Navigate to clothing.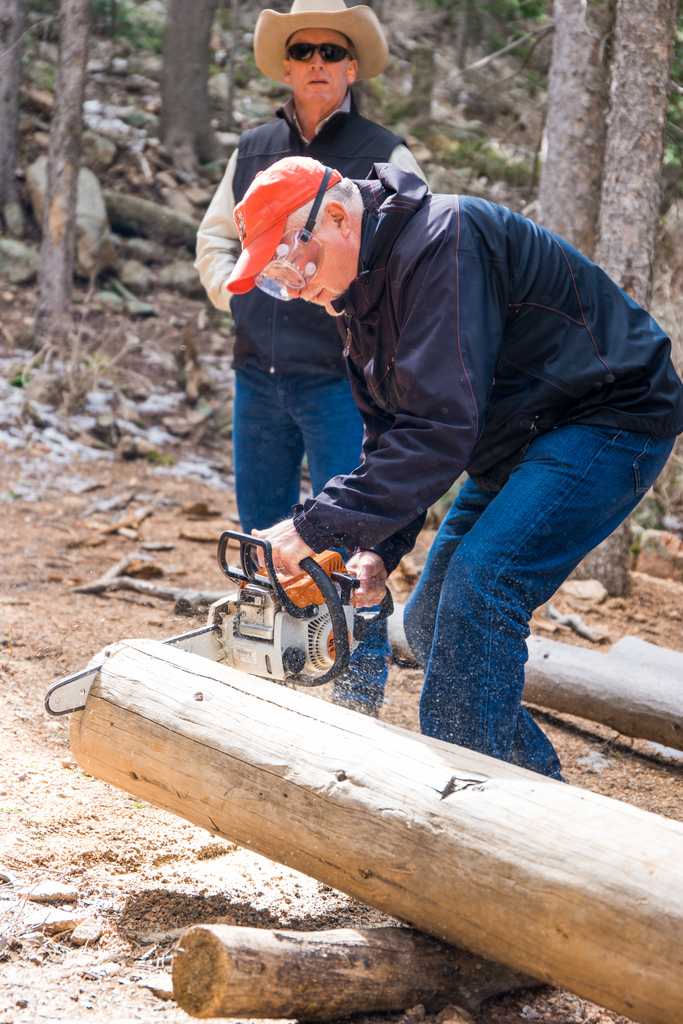
Navigation target: crop(287, 137, 682, 784).
